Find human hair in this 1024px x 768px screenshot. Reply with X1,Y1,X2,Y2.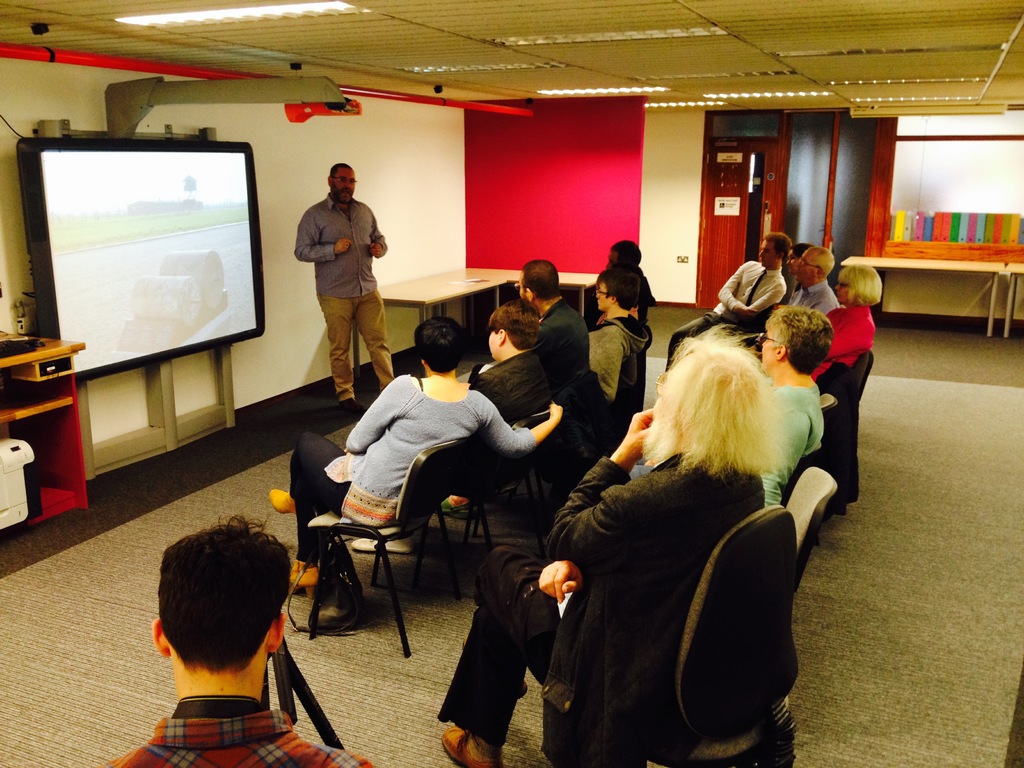
833,261,878,308.
